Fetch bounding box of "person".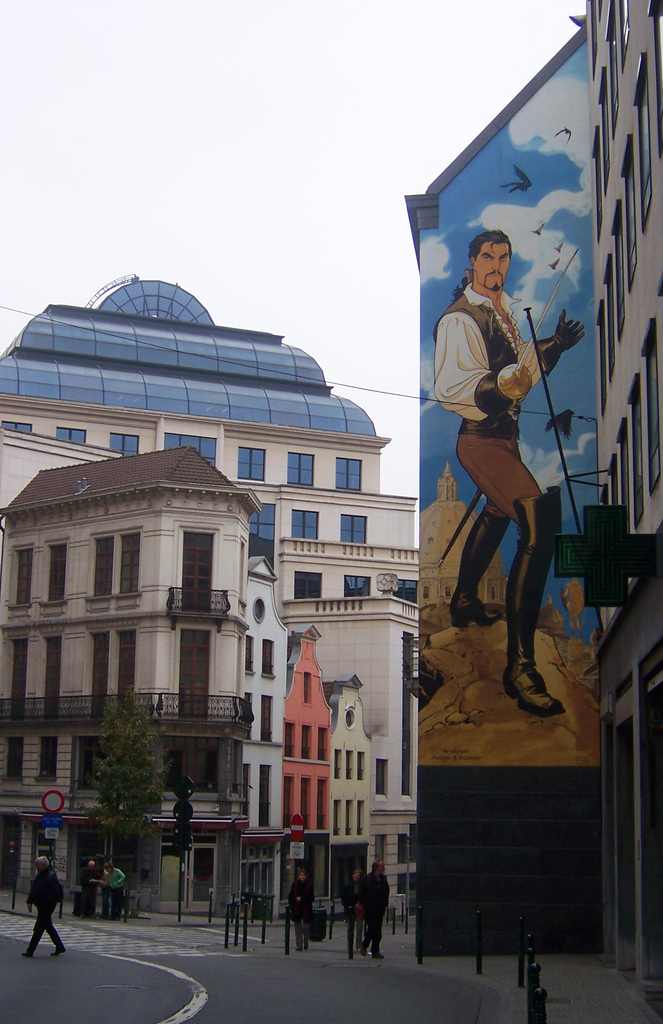
Bbox: select_region(74, 856, 109, 919).
